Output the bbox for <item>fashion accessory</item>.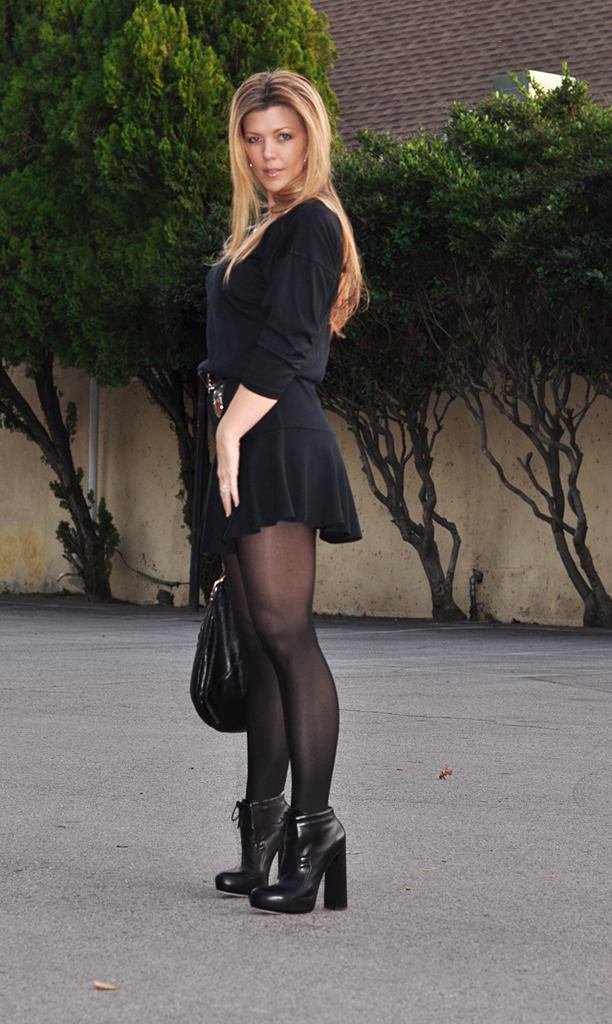
(189,548,248,734).
